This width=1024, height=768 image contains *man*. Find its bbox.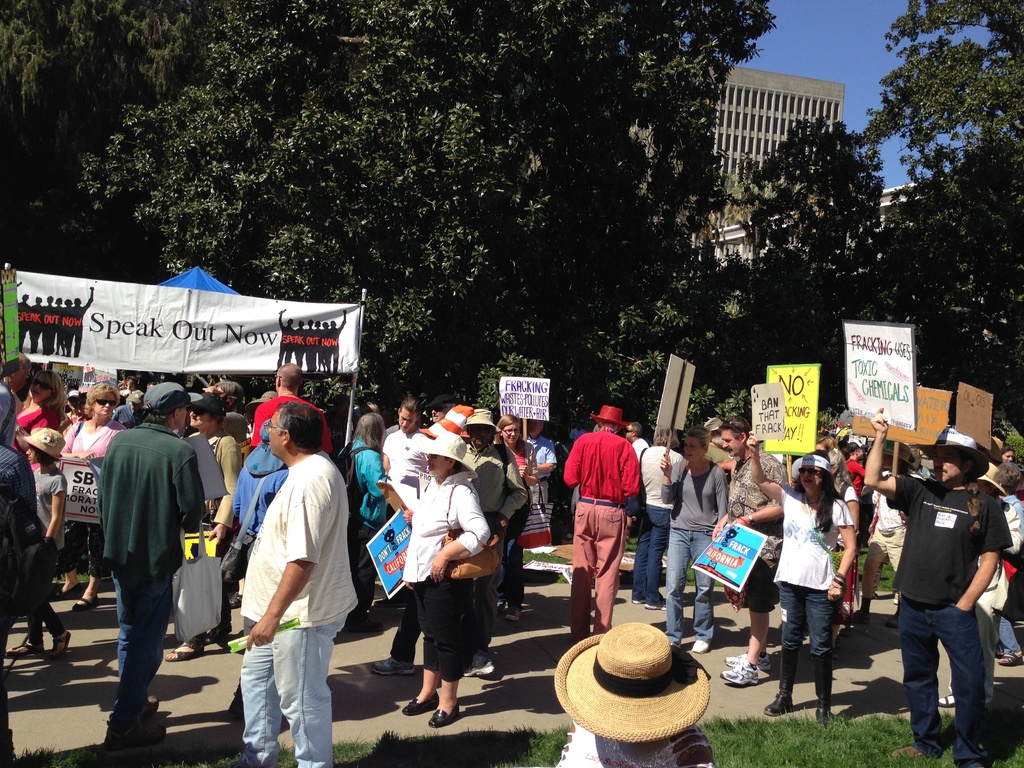
<region>249, 361, 333, 450</region>.
